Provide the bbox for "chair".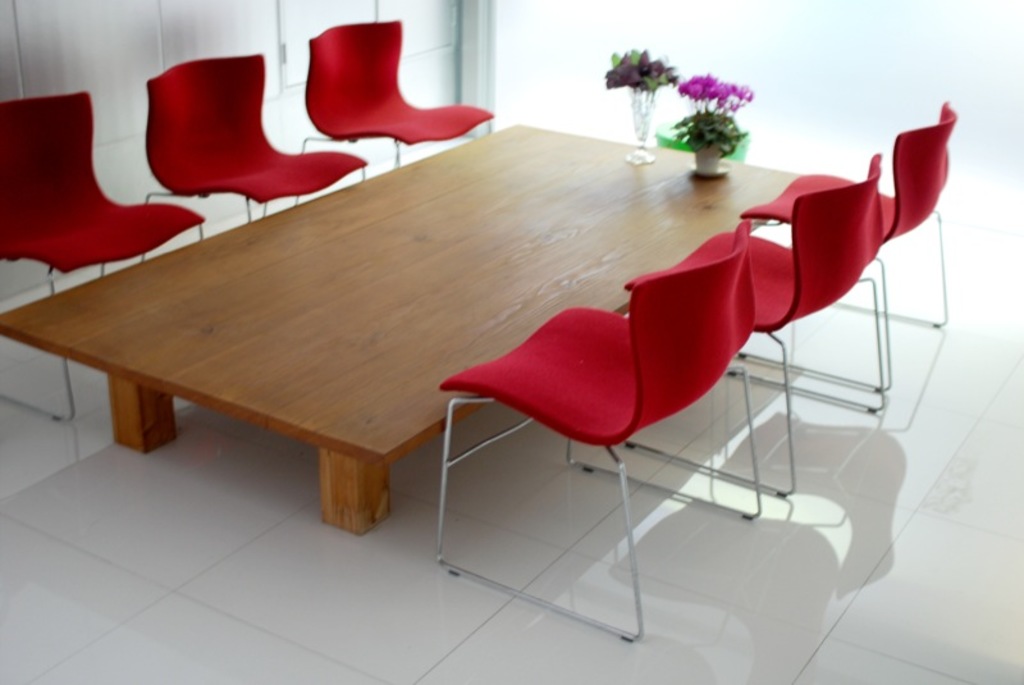
locate(301, 19, 492, 170).
